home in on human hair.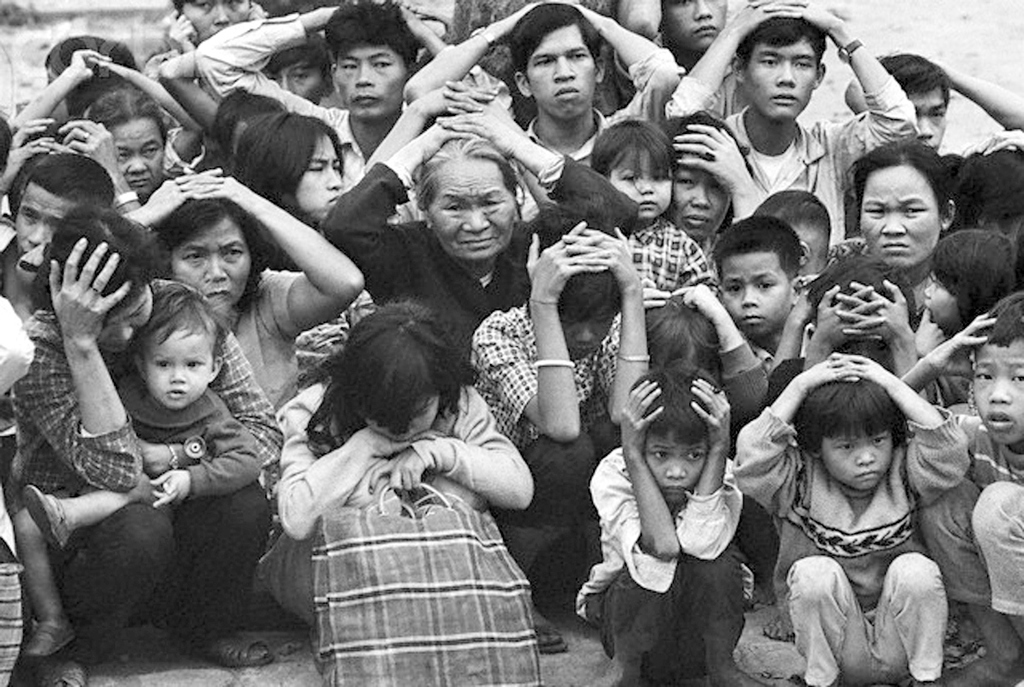
Homed in at box=[751, 184, 845, 274].
